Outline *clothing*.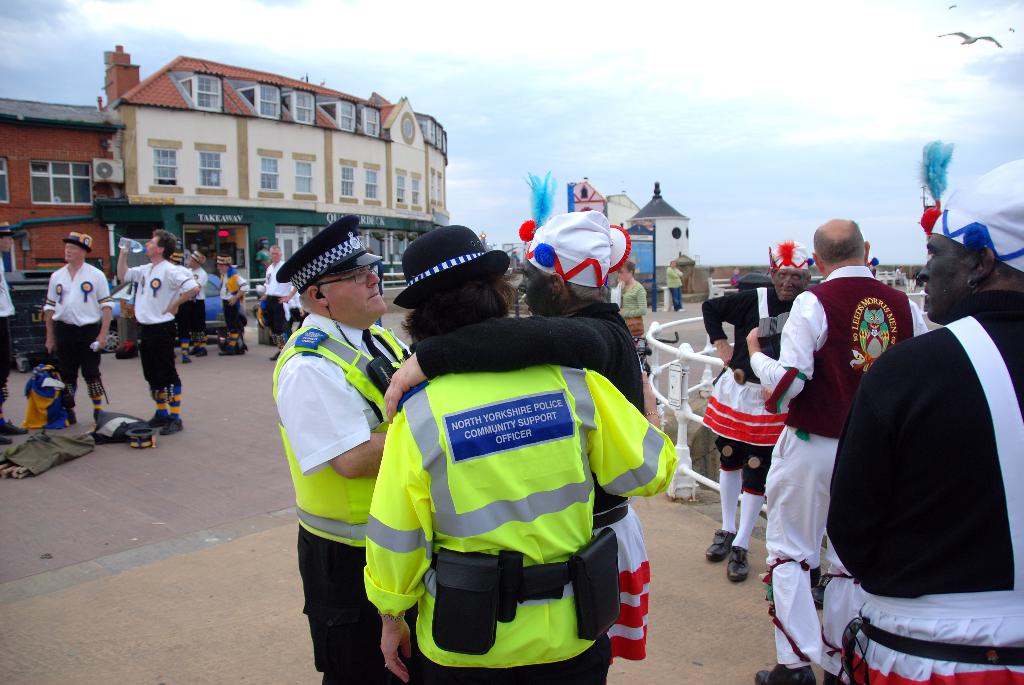
Outline: 286,287,307,331.
